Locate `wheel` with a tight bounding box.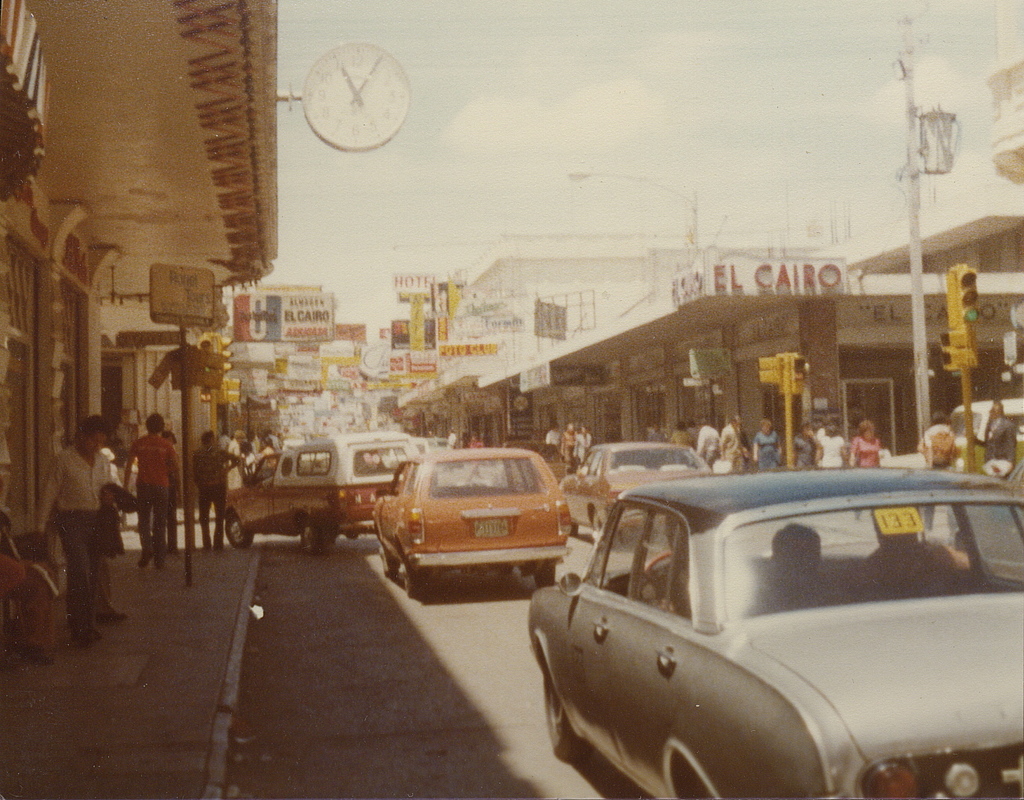
region(542, 670, 577, 755).
